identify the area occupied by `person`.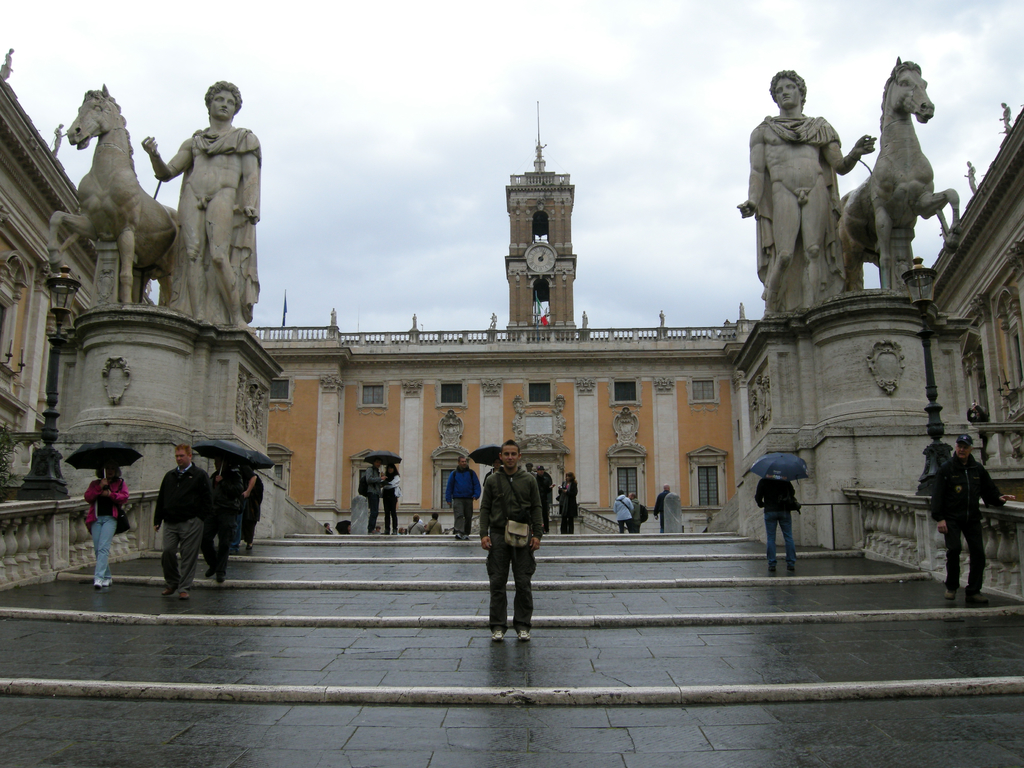
Area: BBox(158, 446, 216, 600).
